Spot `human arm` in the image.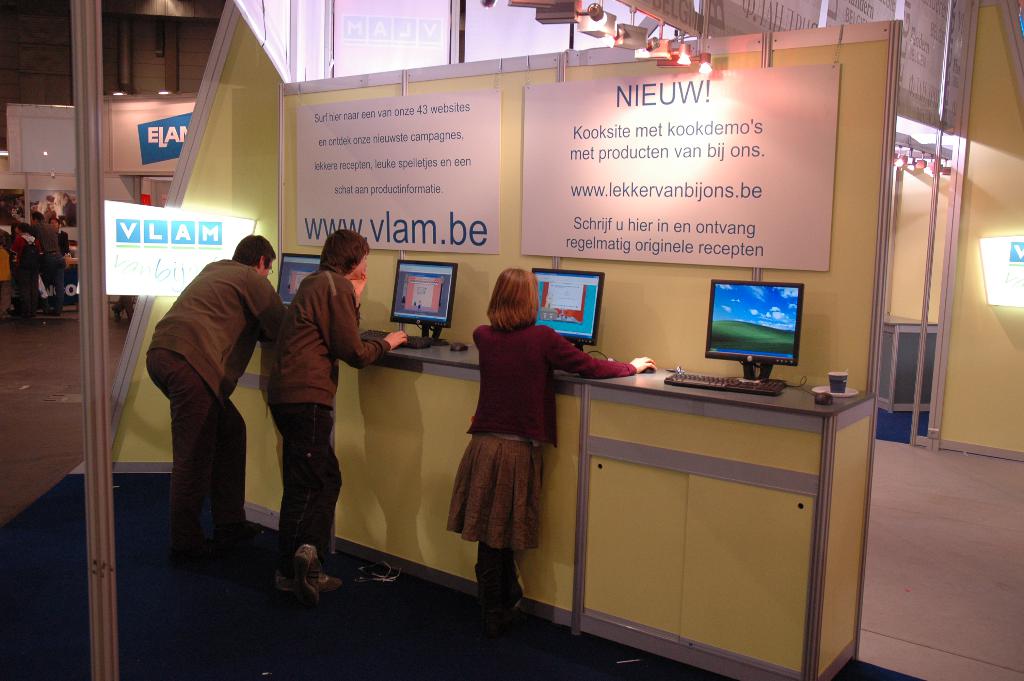
`human arm` found at l=344, t=267, r=369, b=347.
